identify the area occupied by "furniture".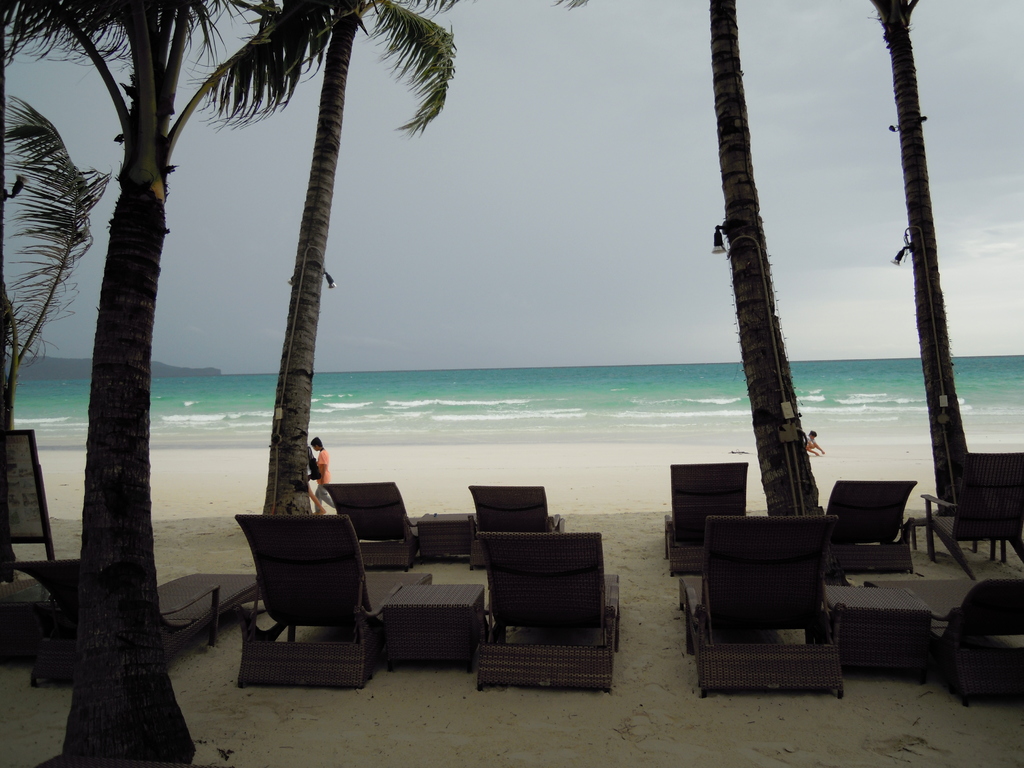
Area: <bbox>824, 575, 922, 684</bbox>.
